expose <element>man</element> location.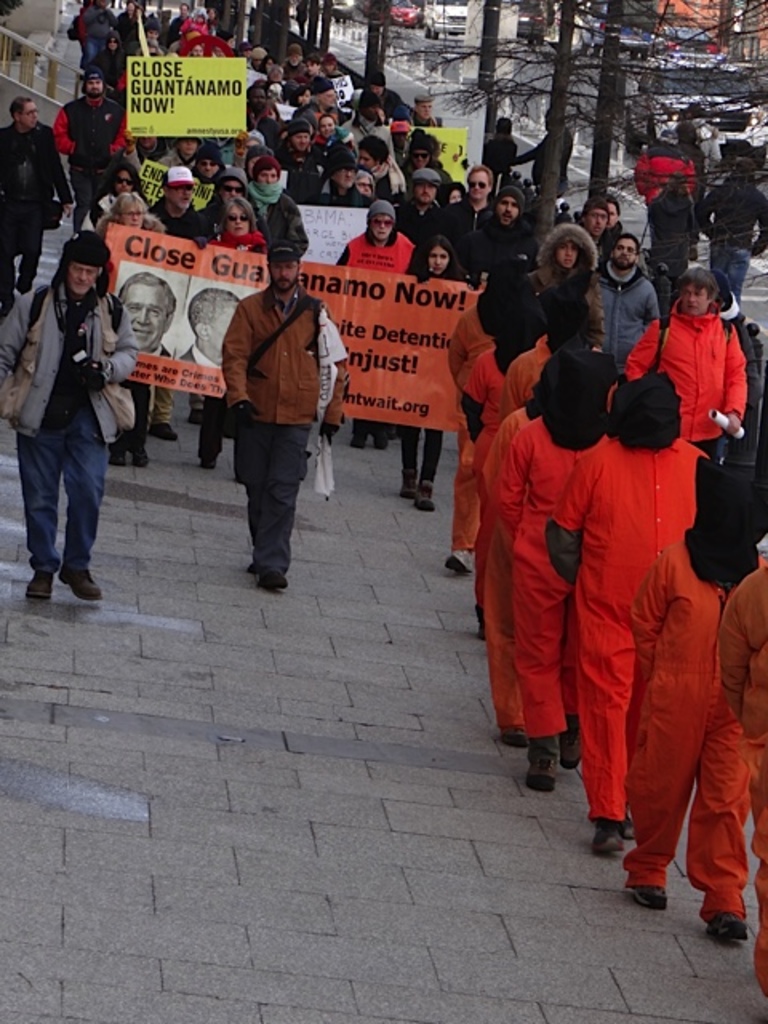
Exposed at 451, 170, 510, 262.
